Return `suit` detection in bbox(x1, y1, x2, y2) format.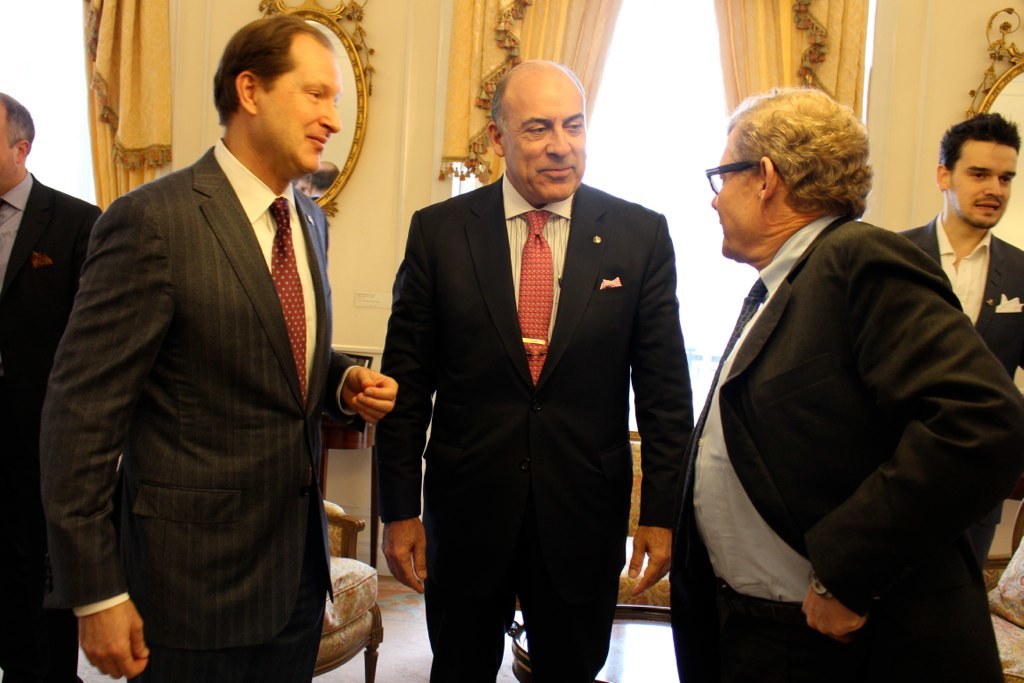
bbox(894, 215, 1023, 380).
